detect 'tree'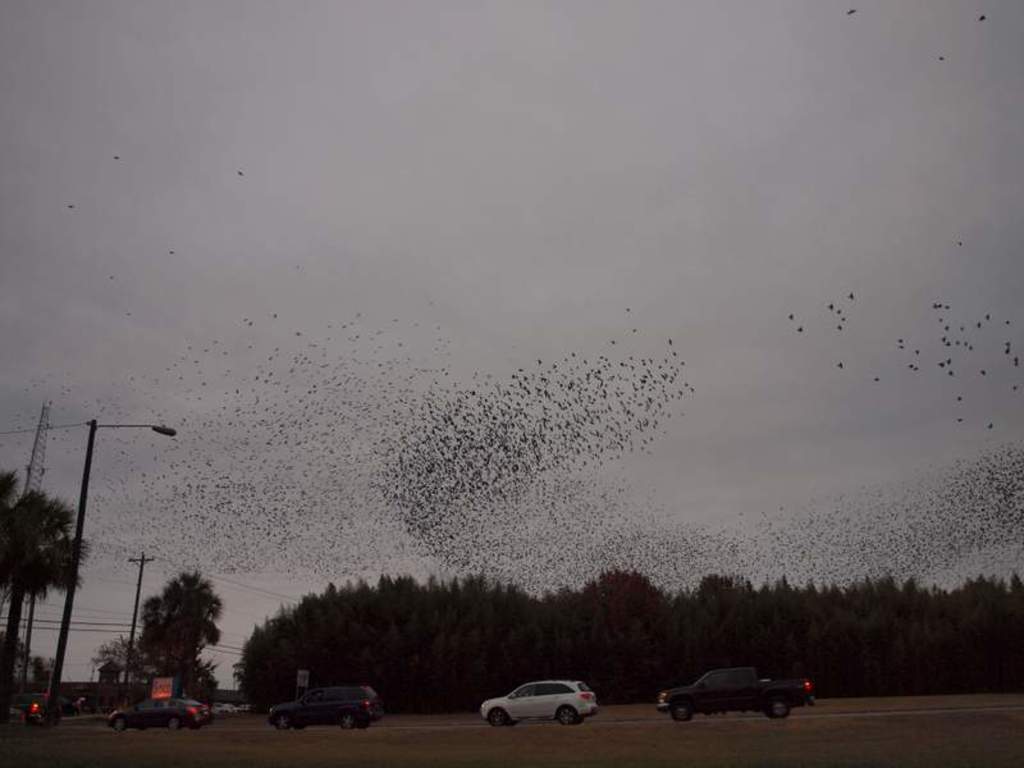
select_region(154, 570, 225, 705)
